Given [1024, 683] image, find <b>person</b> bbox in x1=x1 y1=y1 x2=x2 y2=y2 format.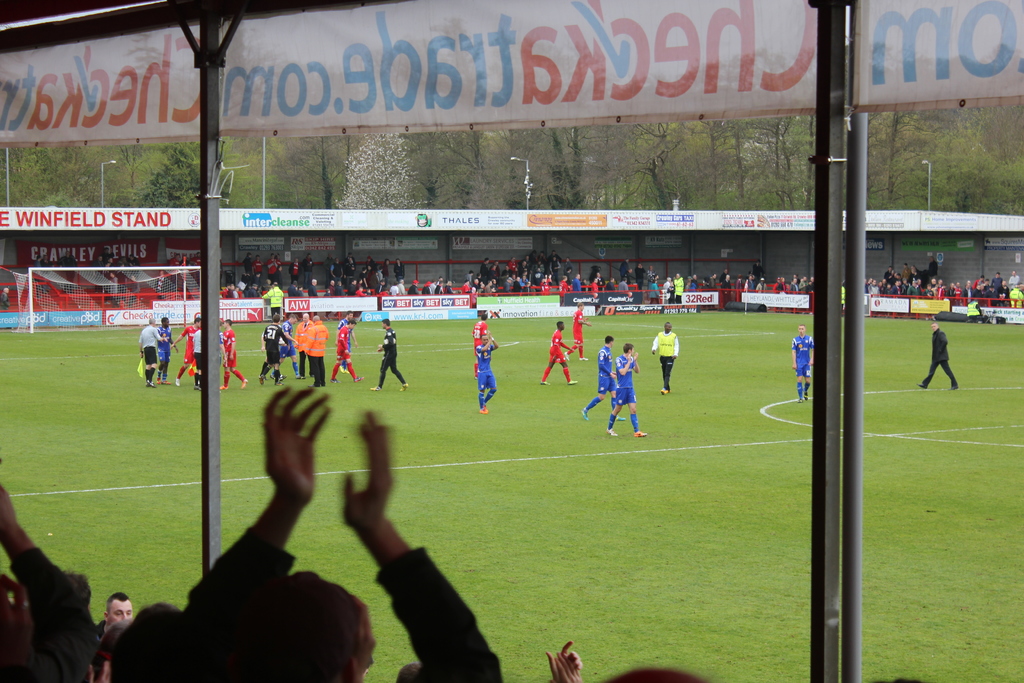
x1=88 y1=587 x2=140 y2=637.
